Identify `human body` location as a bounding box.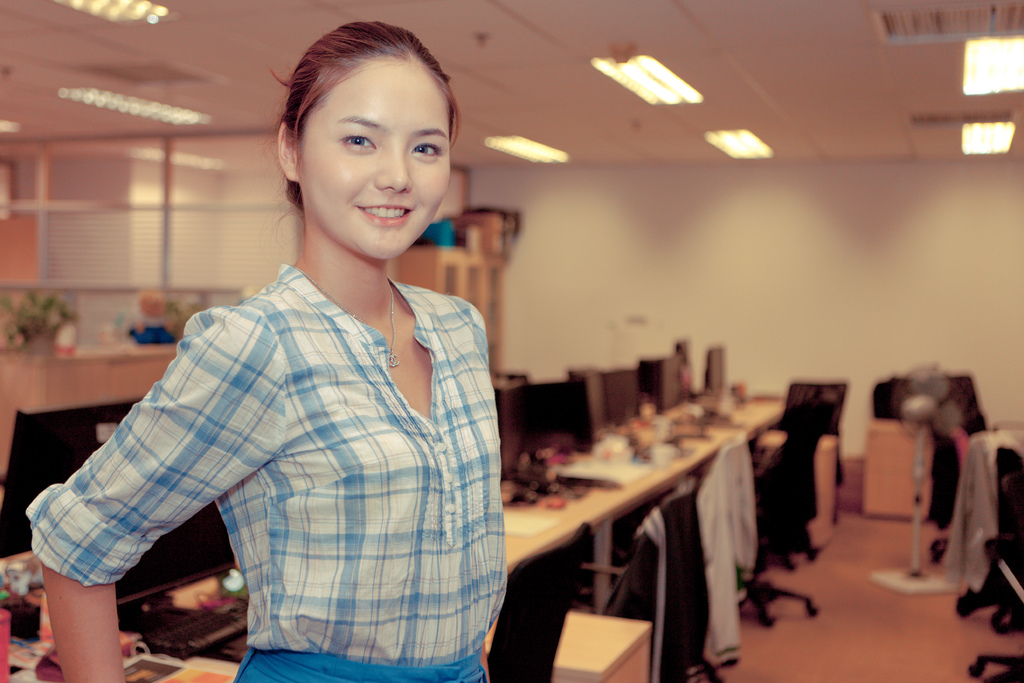
crop(78, 45, 559, 682).
